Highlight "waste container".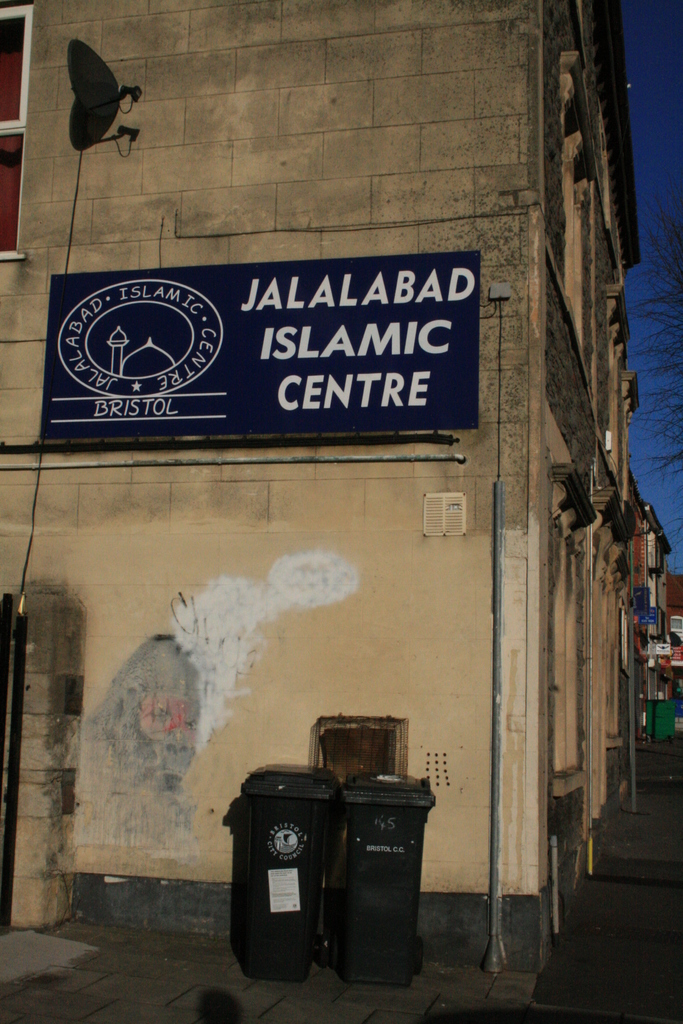
Highlighted region: detection(232, 767, 359, 991).
